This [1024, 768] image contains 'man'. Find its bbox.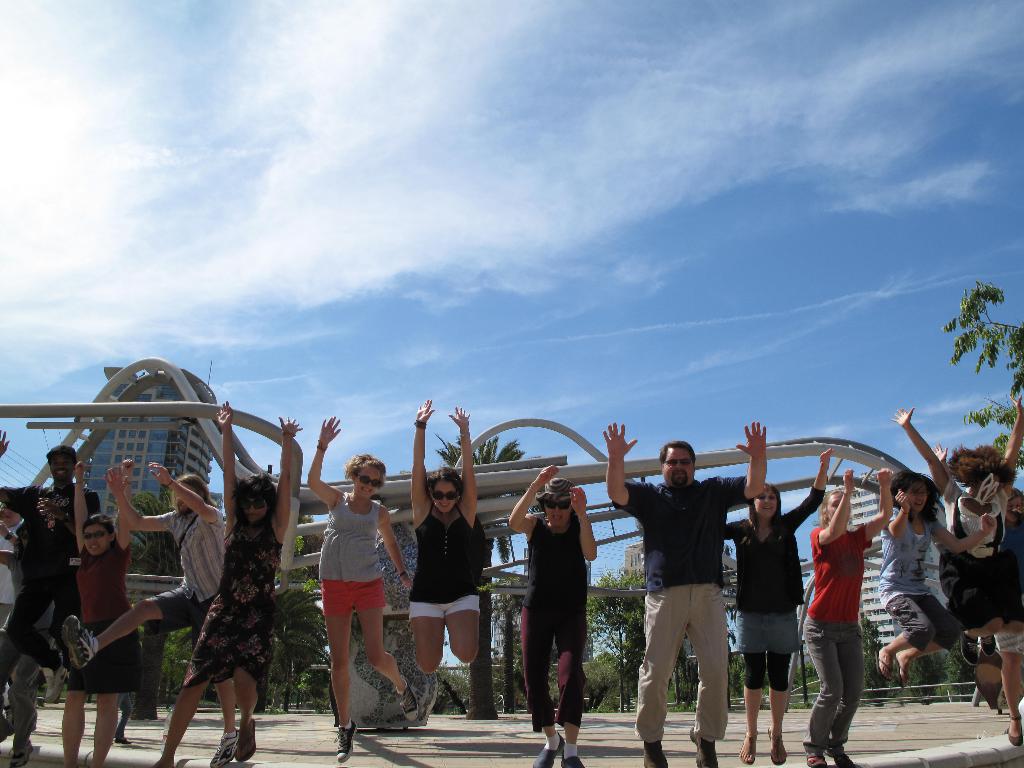
bbox=[602, 419, 764, 766].
